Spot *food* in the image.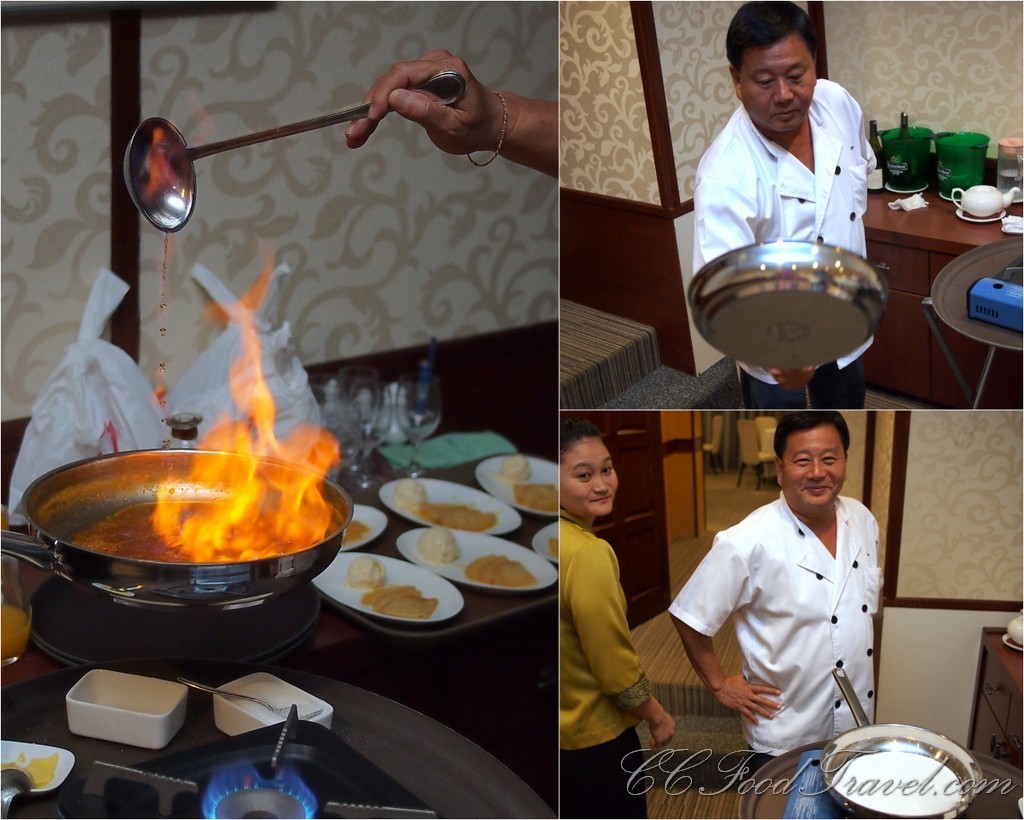
*food* found at l=414, t=530, r=464, b=561.
